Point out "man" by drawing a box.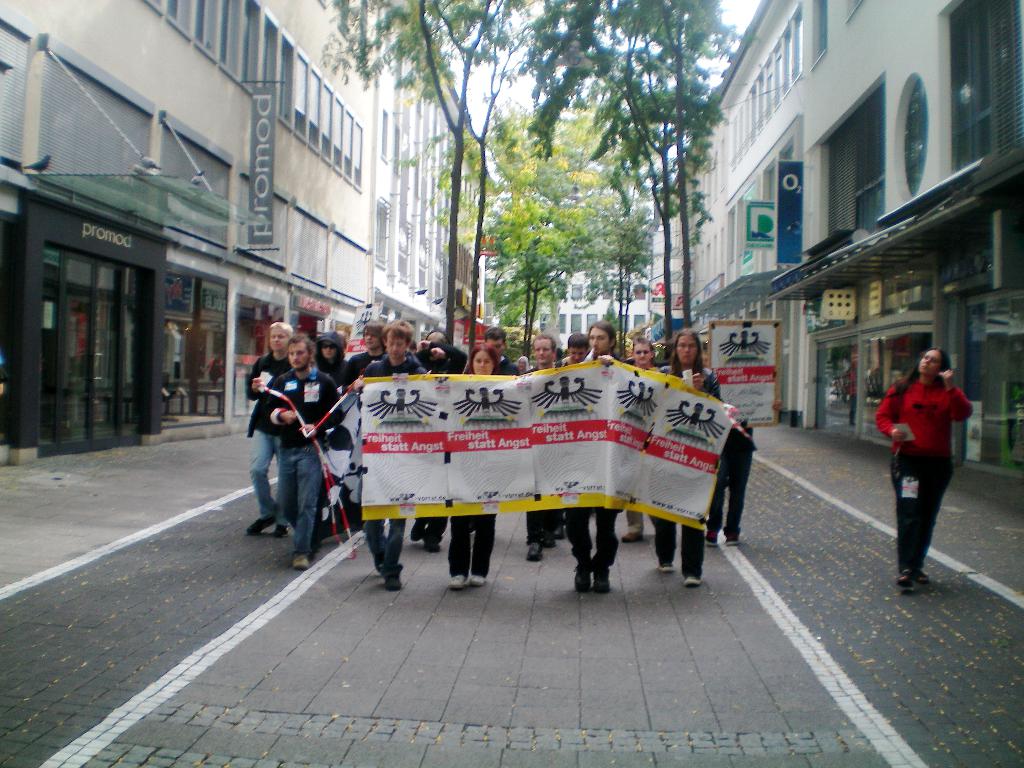
[left=705, top=342, right=781, bottom=548].
